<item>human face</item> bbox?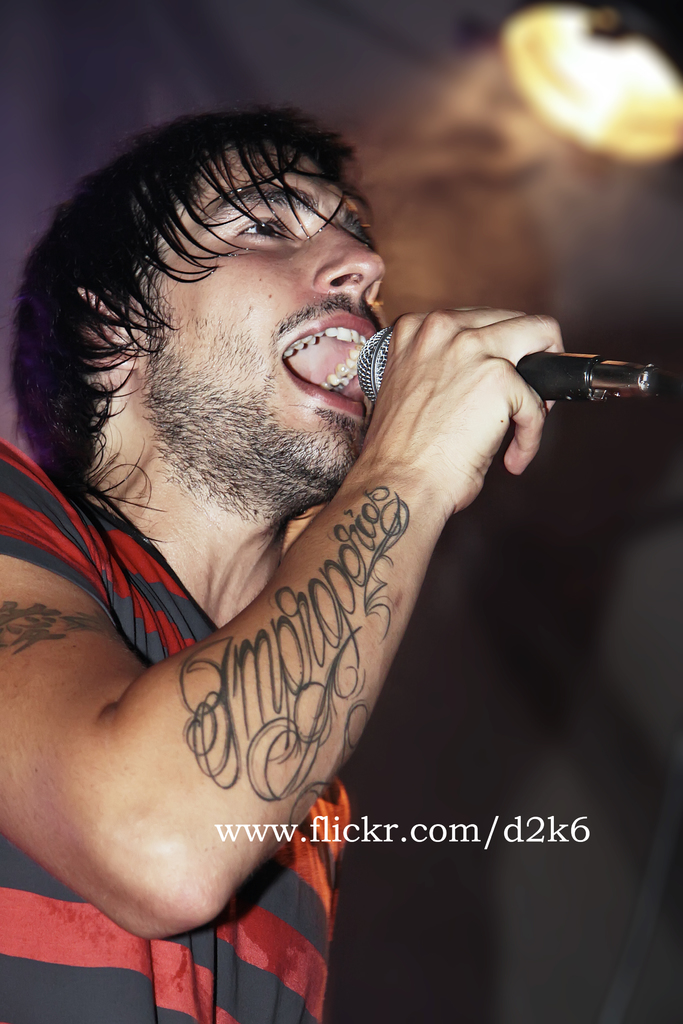
<bbox>142, 134, 385, 494</bbox>
